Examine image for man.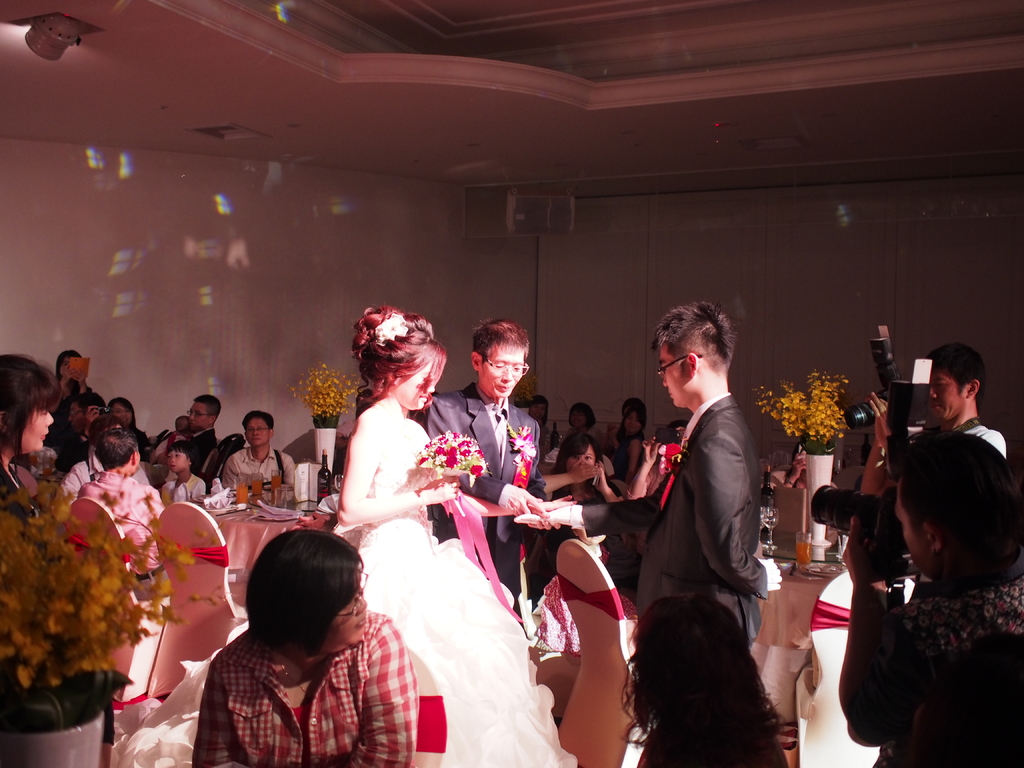
Examination result: x1=420, y1=318, x2=559, y2=639.
